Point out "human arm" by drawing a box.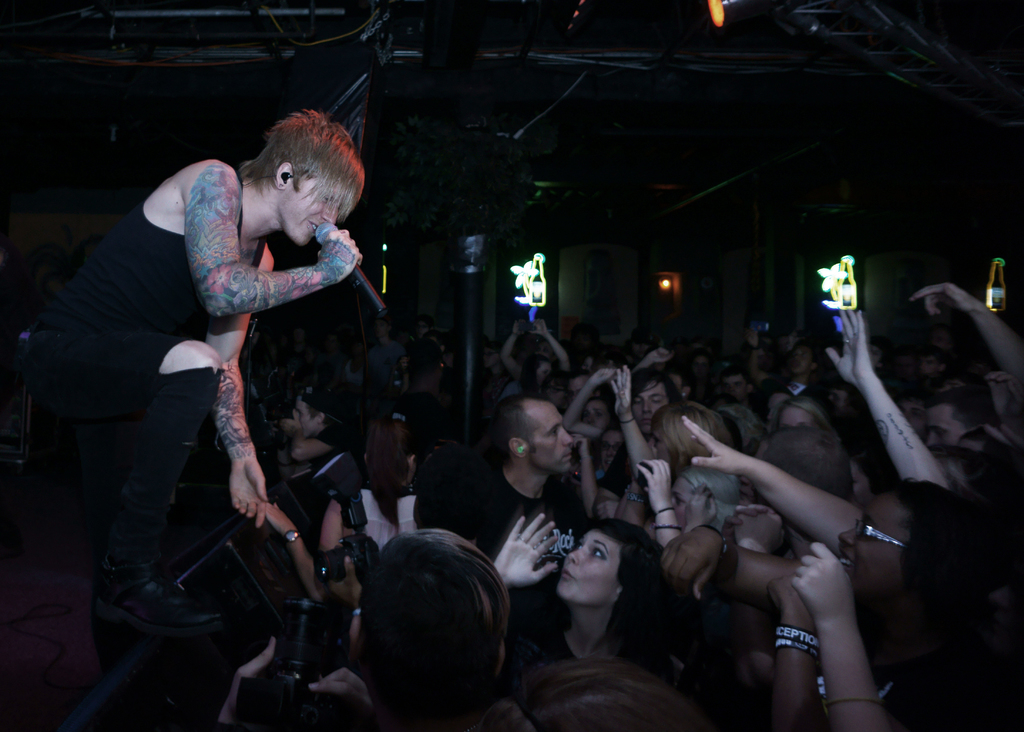
{"left": 646, "top": 522, "right": 843, "bottom": 613}.
